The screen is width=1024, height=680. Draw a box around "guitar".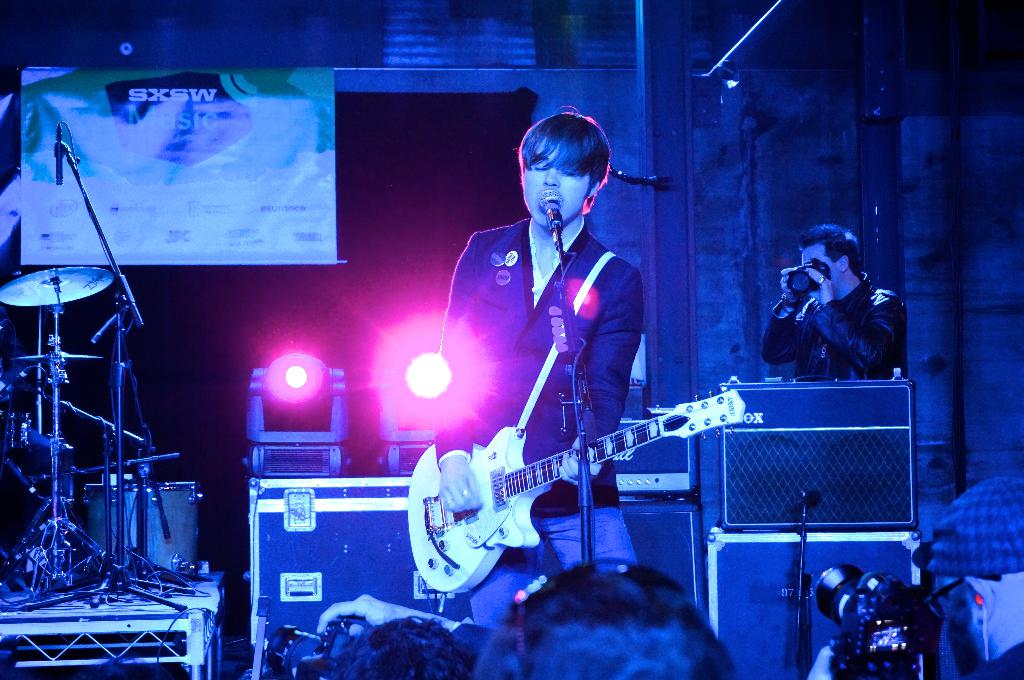
404 383 748 599.
